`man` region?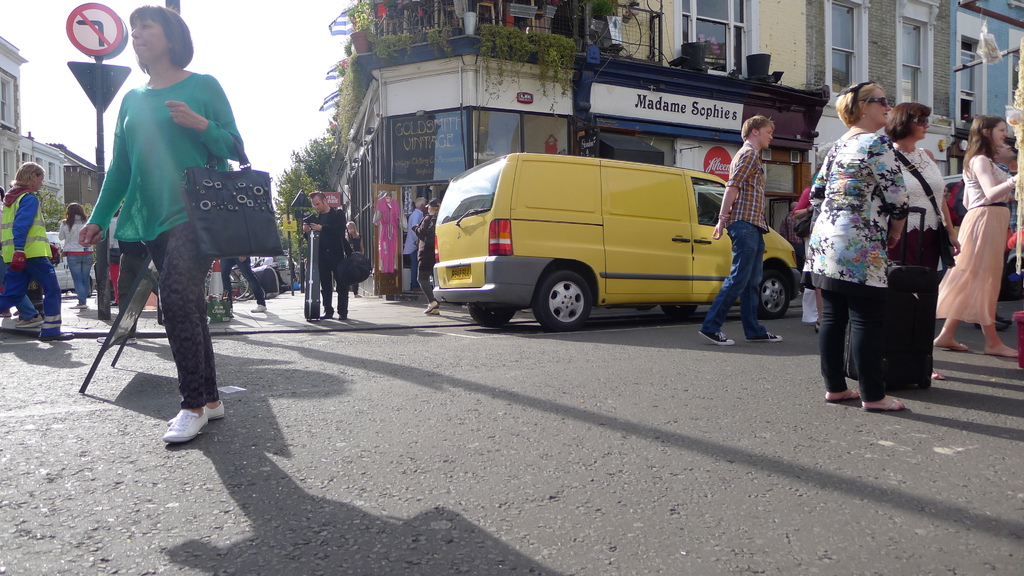
(700, 109, 788, 347)
